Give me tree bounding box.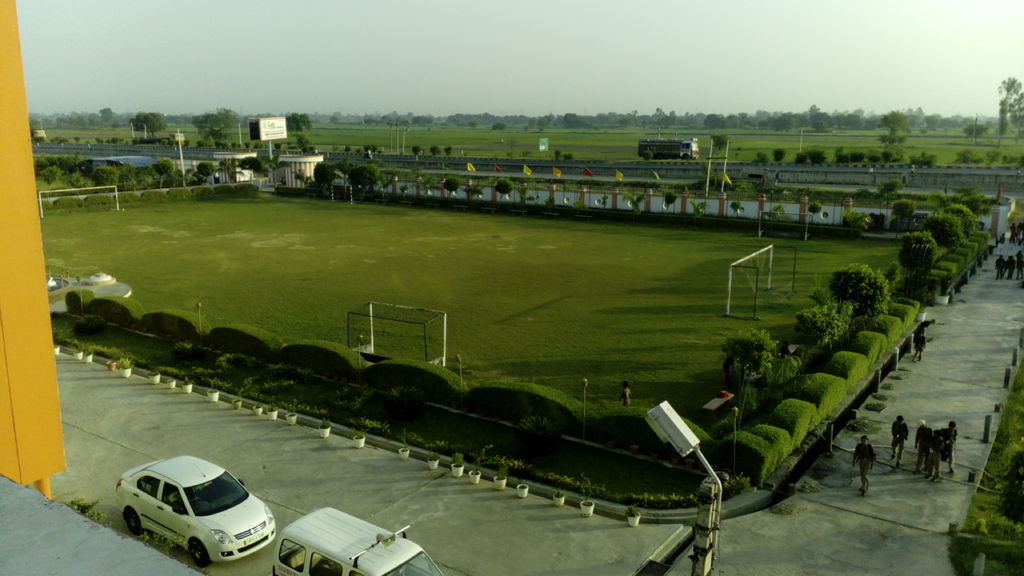
left=717, top=328, right=781, bottom=424.
